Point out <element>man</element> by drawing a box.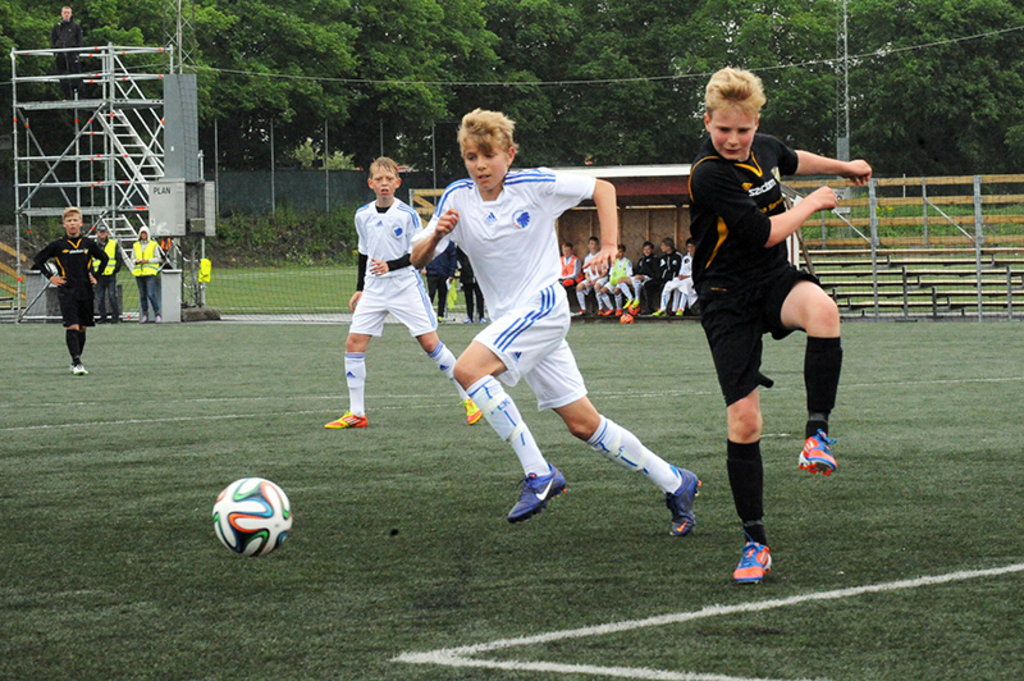
Rect(457, 244, 488, 325).
